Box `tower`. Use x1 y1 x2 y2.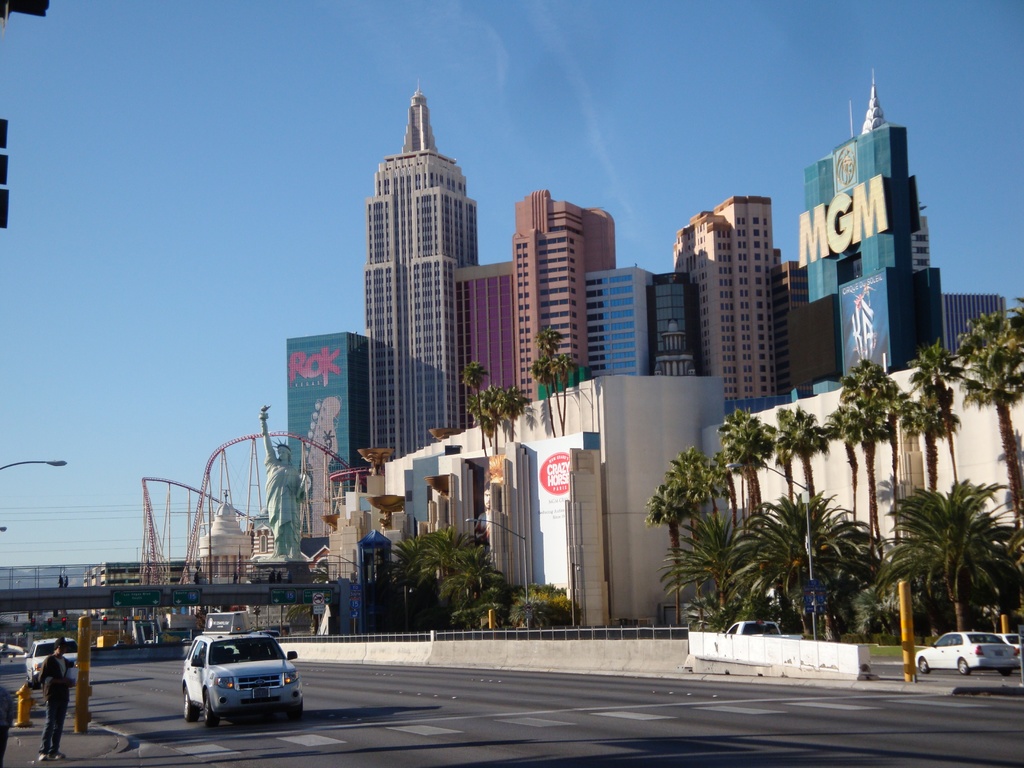
284 326 370 554.
